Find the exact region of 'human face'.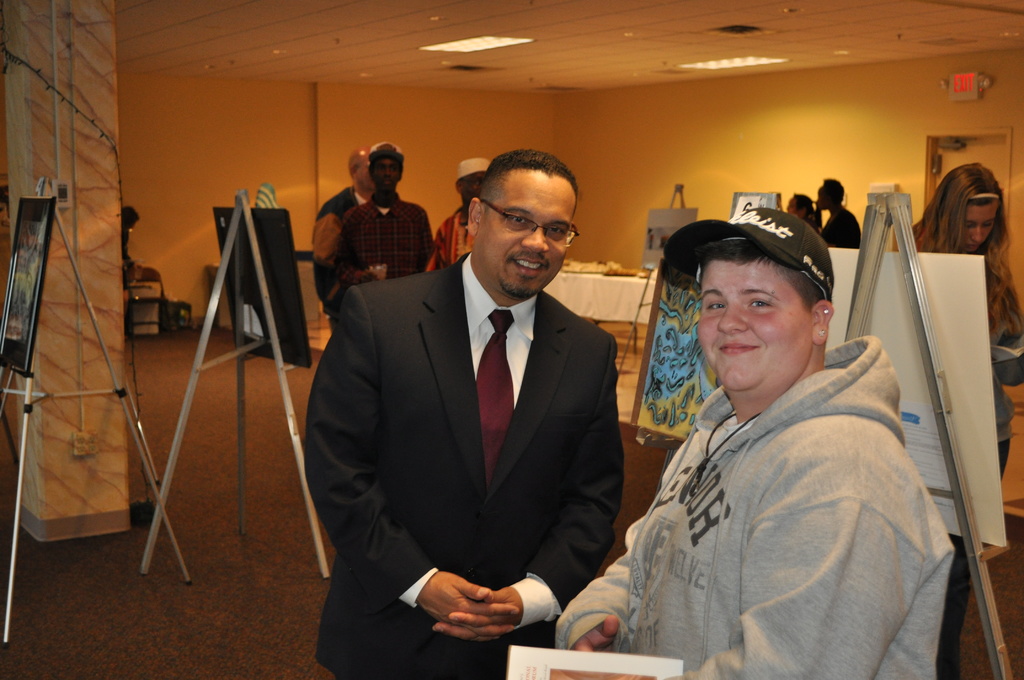
Exact region: detection(374, 154, 404, 198).
